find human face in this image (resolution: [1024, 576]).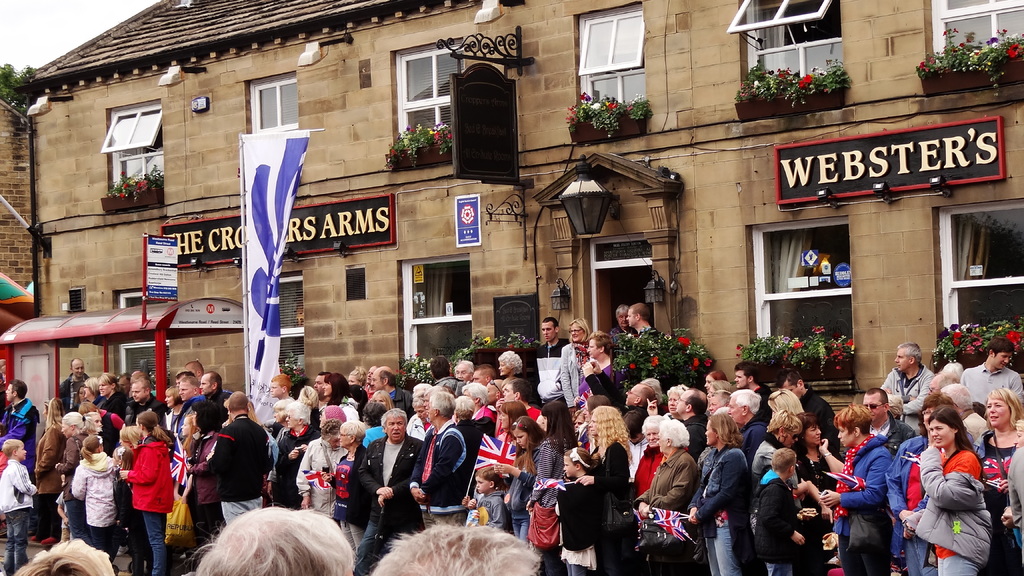
Rect(733, 371, 747, 390).
